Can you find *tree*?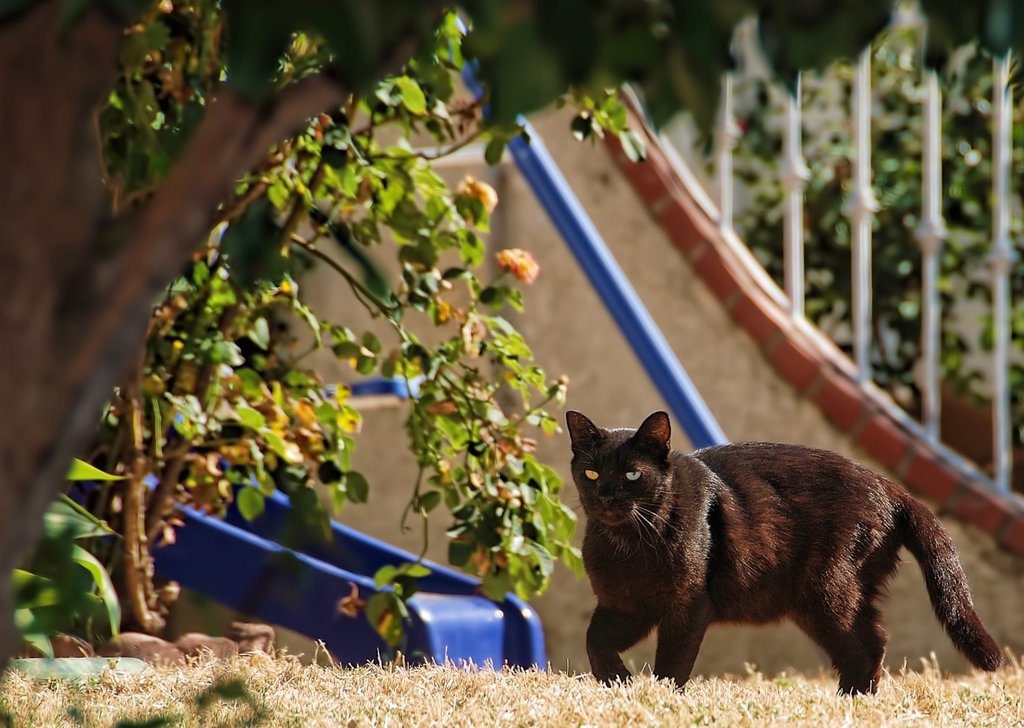
Yes, bounding box: {"left": 0, "top": 8, "right": 586, "bottom": 679}.
